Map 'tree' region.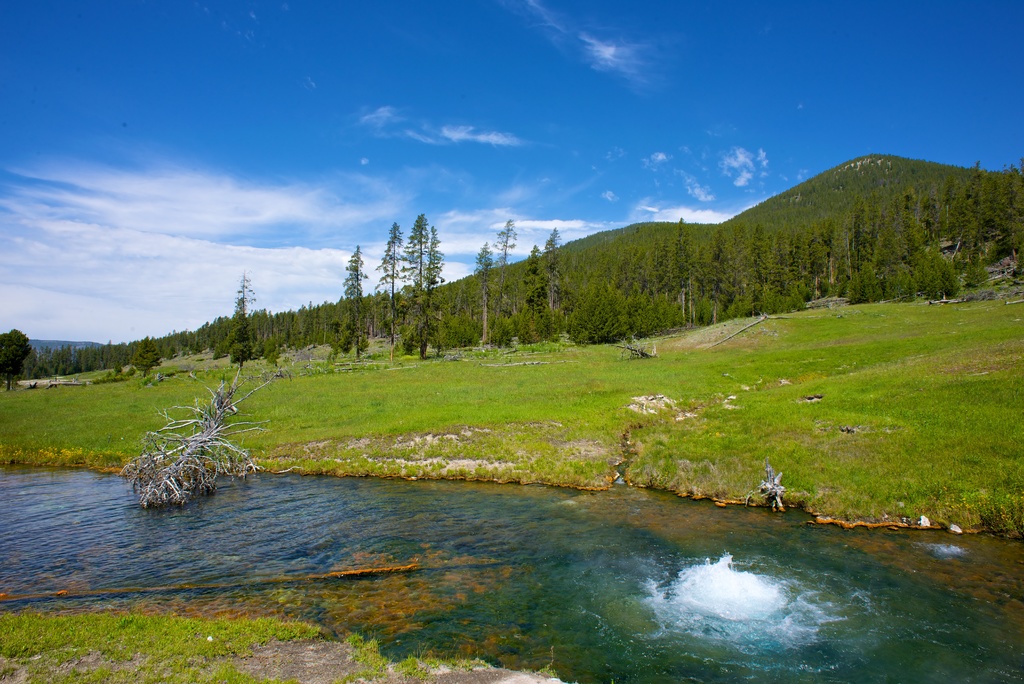
Mapped to l=333, t=241, r=371, b=359.
